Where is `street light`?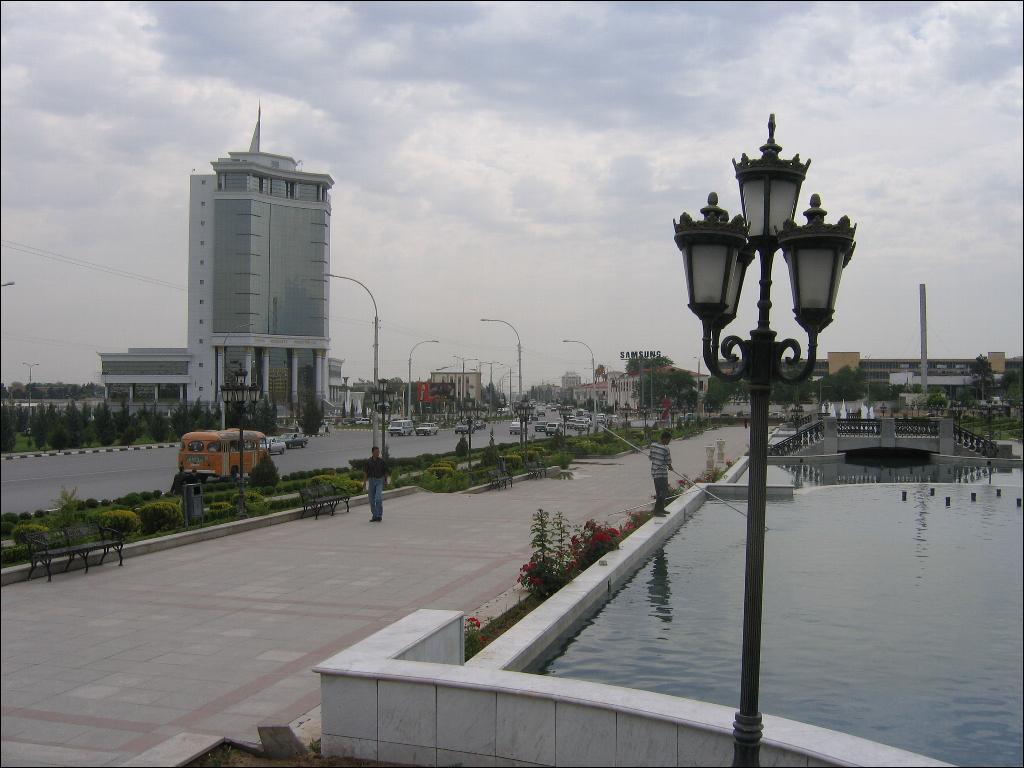
rect(879, 402, 891, 417).
